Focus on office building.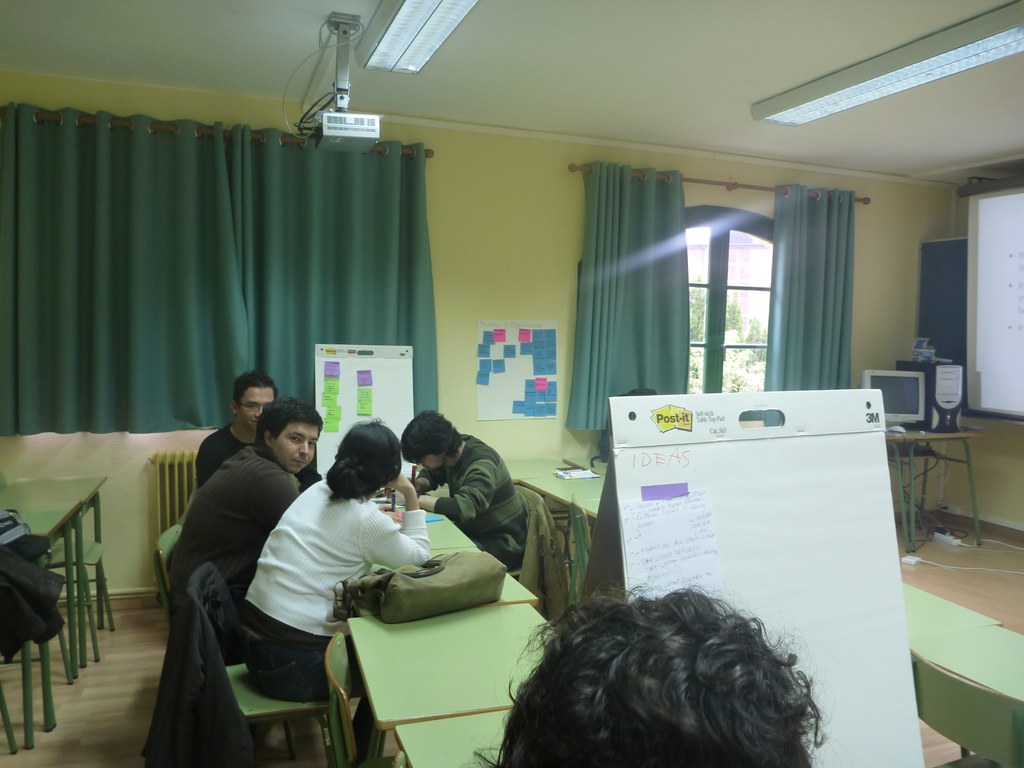
Focused at <bbox>23, 40, 986, 767</bbox>.
